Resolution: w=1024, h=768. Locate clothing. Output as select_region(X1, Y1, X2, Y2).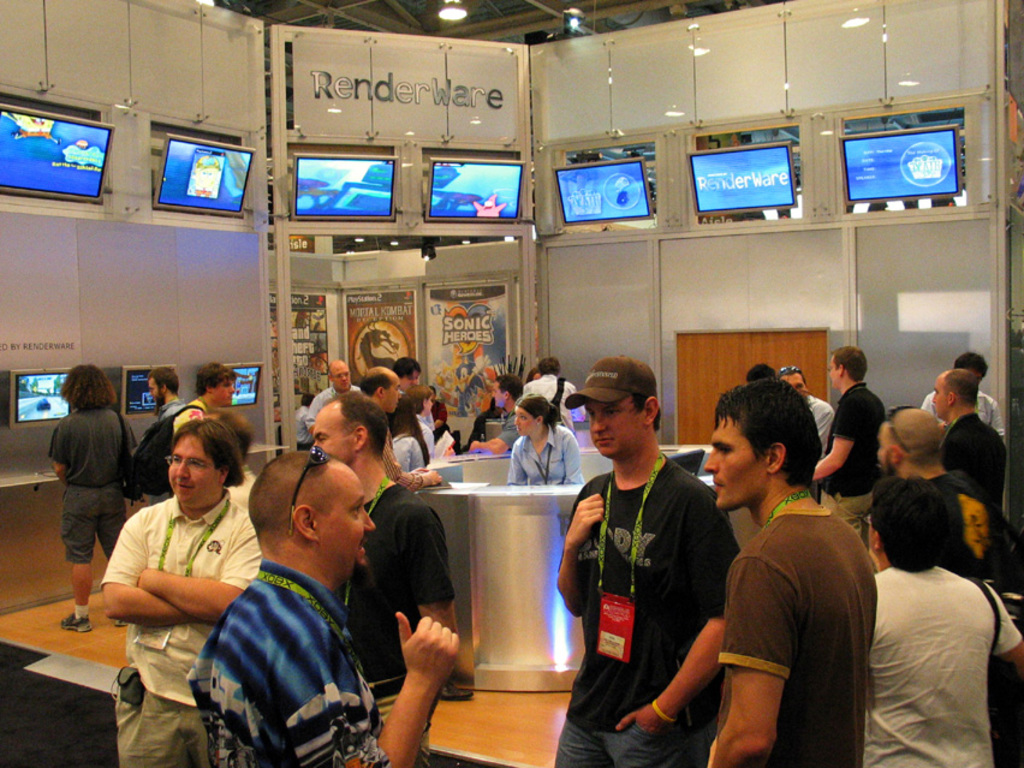
select_region(928, 387, 1004, 440).
